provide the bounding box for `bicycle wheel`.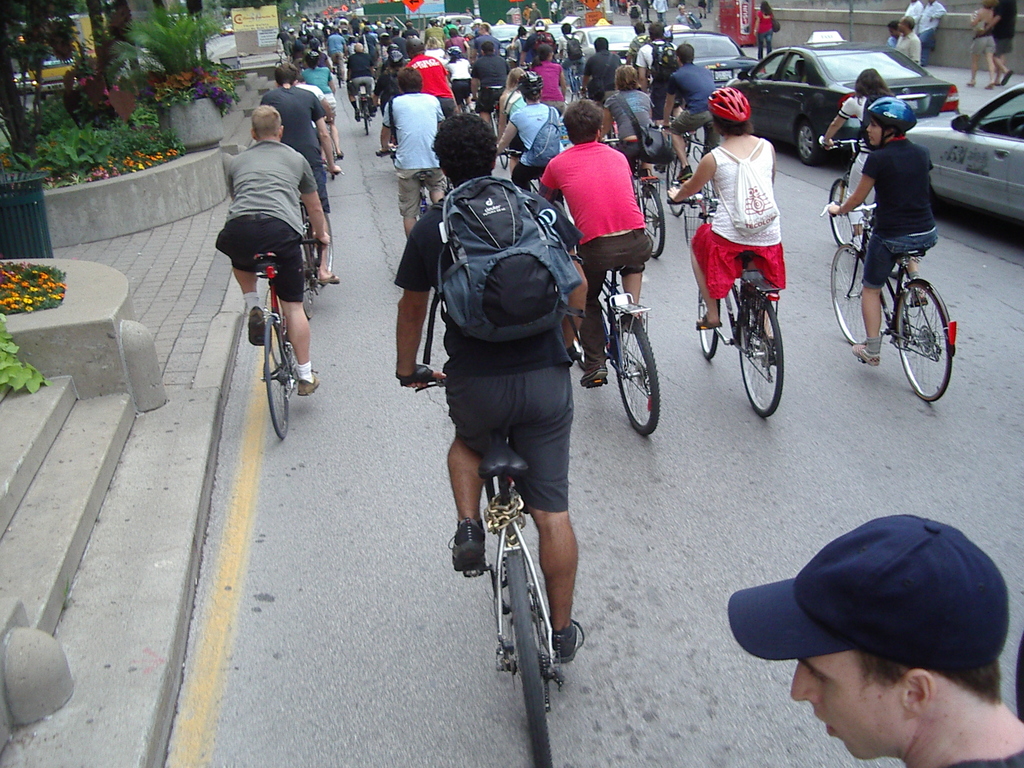
890,264,906,281.
